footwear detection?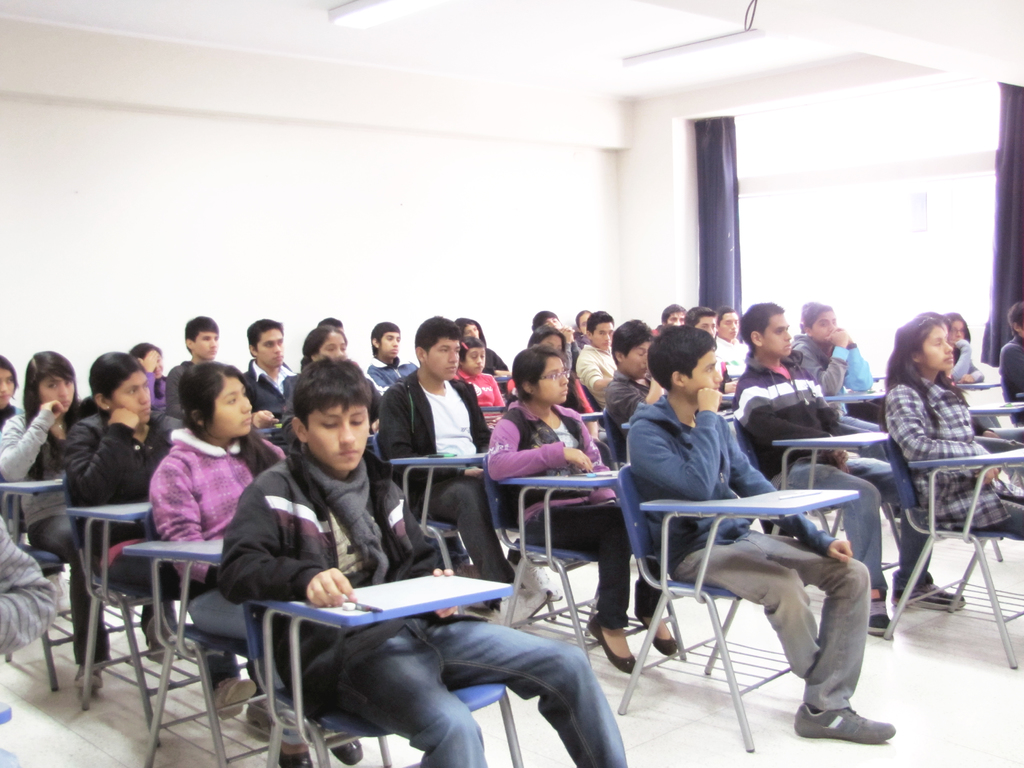
detection(869, 598, 895, 638)
